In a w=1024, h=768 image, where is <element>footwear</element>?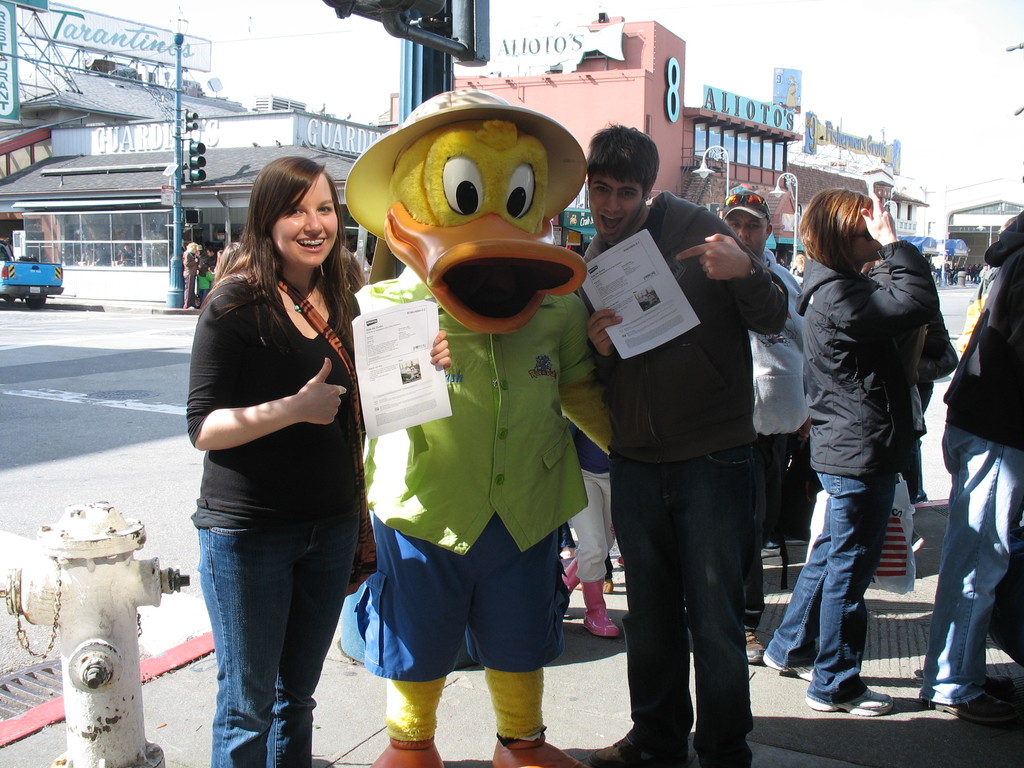
(557, 555, 581, 597).
